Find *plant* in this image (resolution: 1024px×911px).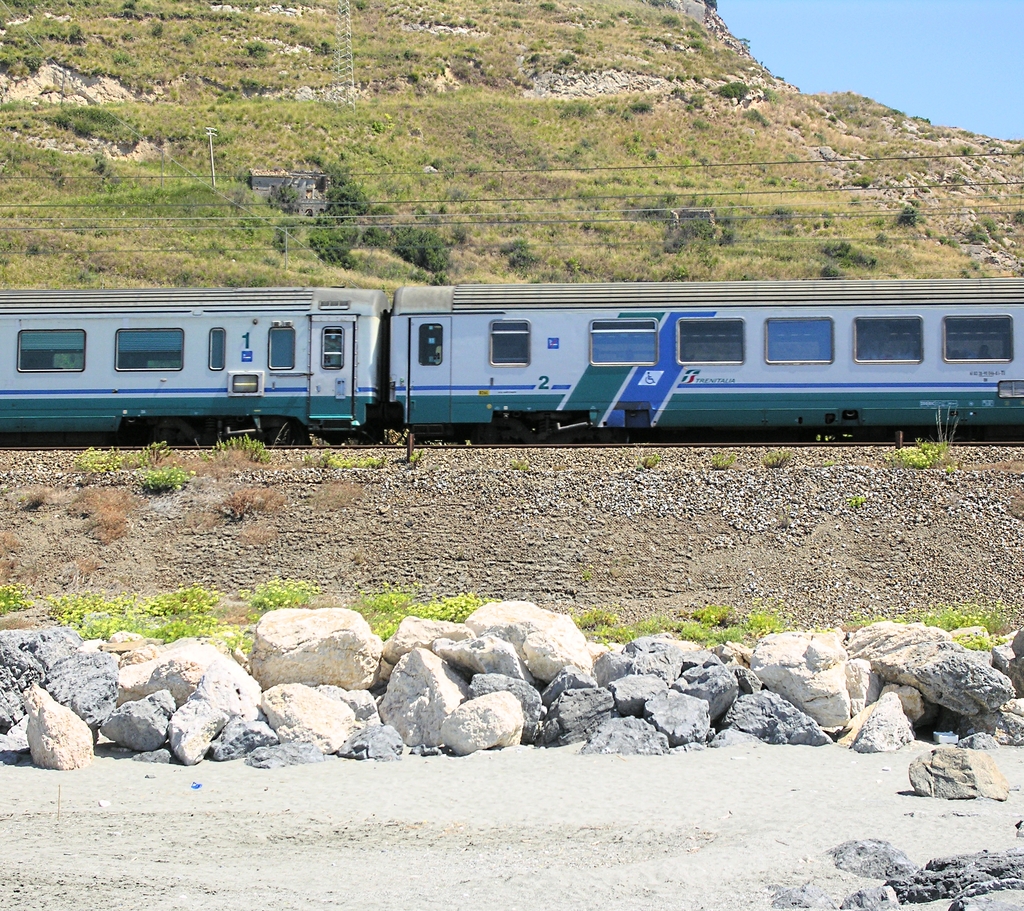
<bbox>1, 525, 25, 568</bbox>.
